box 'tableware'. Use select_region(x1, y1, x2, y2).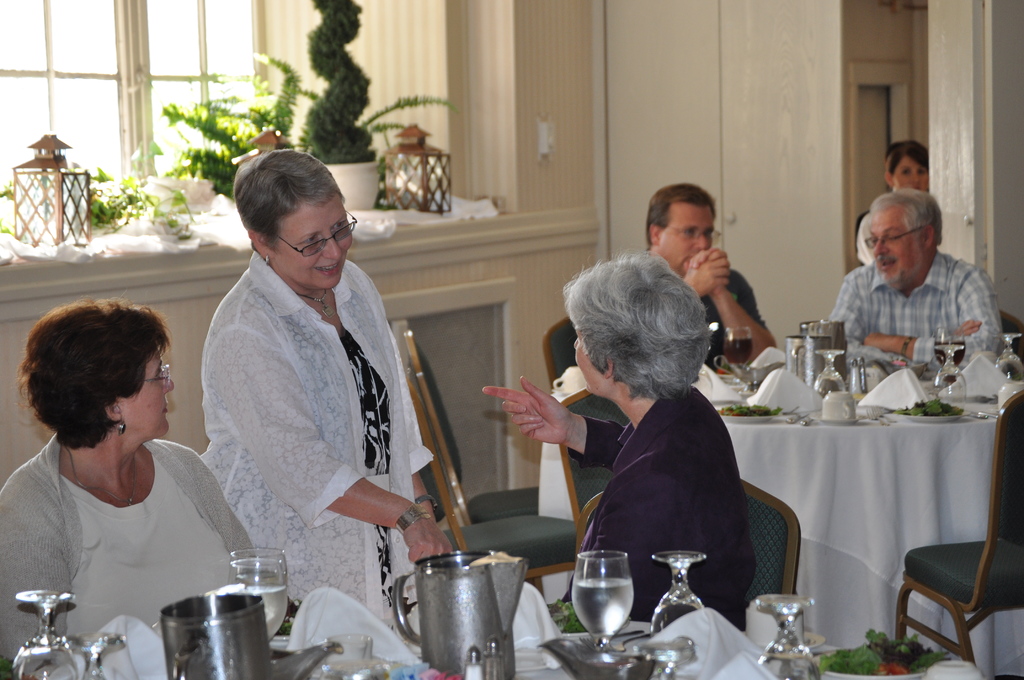
select_region(975, 408, 998, 418).
